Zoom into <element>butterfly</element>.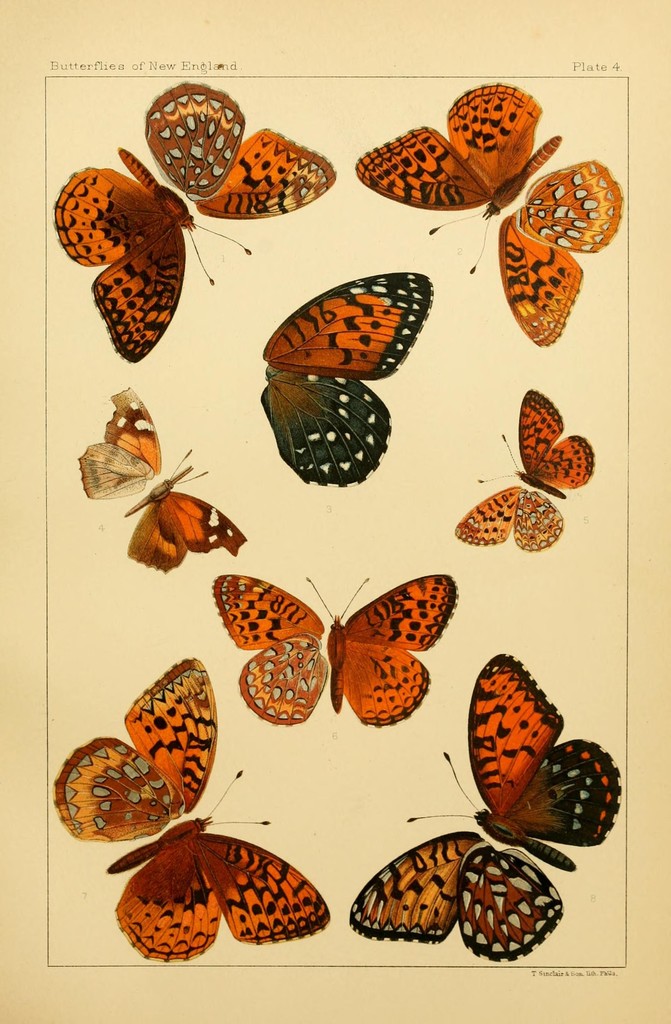
Zoom target: bbox(483, 143, 626, 353).
